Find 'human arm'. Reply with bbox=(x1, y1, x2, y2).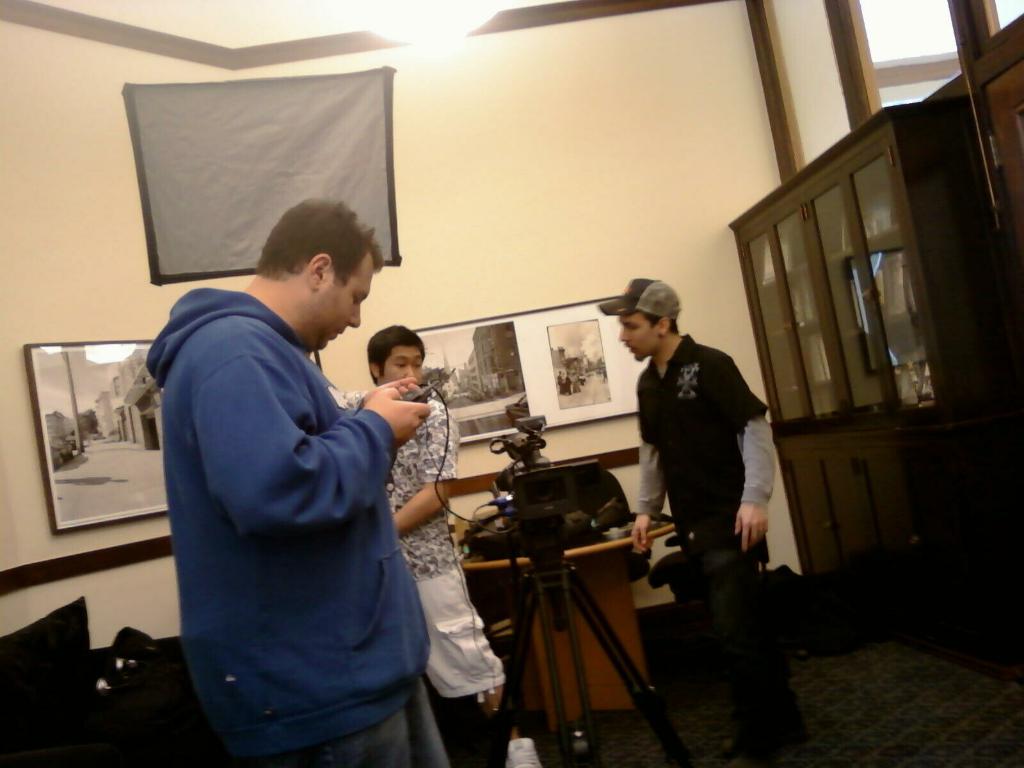
bbox=(195, 355, 431, 543).
